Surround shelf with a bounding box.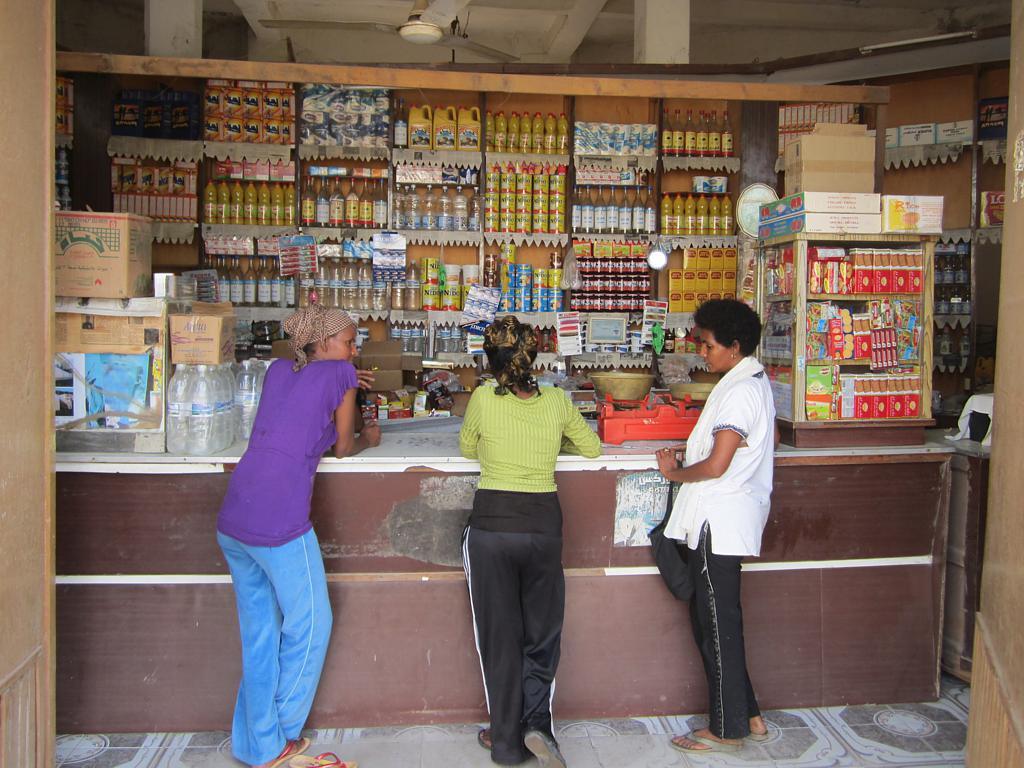
l=304, t=237, r=483, b=325.
